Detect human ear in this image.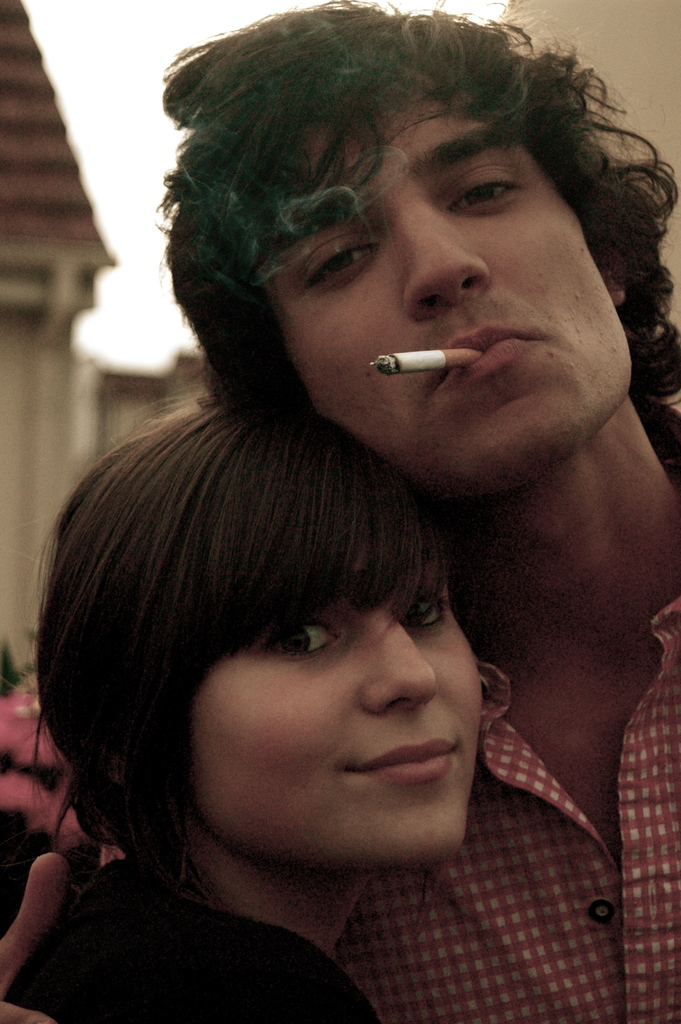
Detection: bbox=(602, 244, 624, 300).
